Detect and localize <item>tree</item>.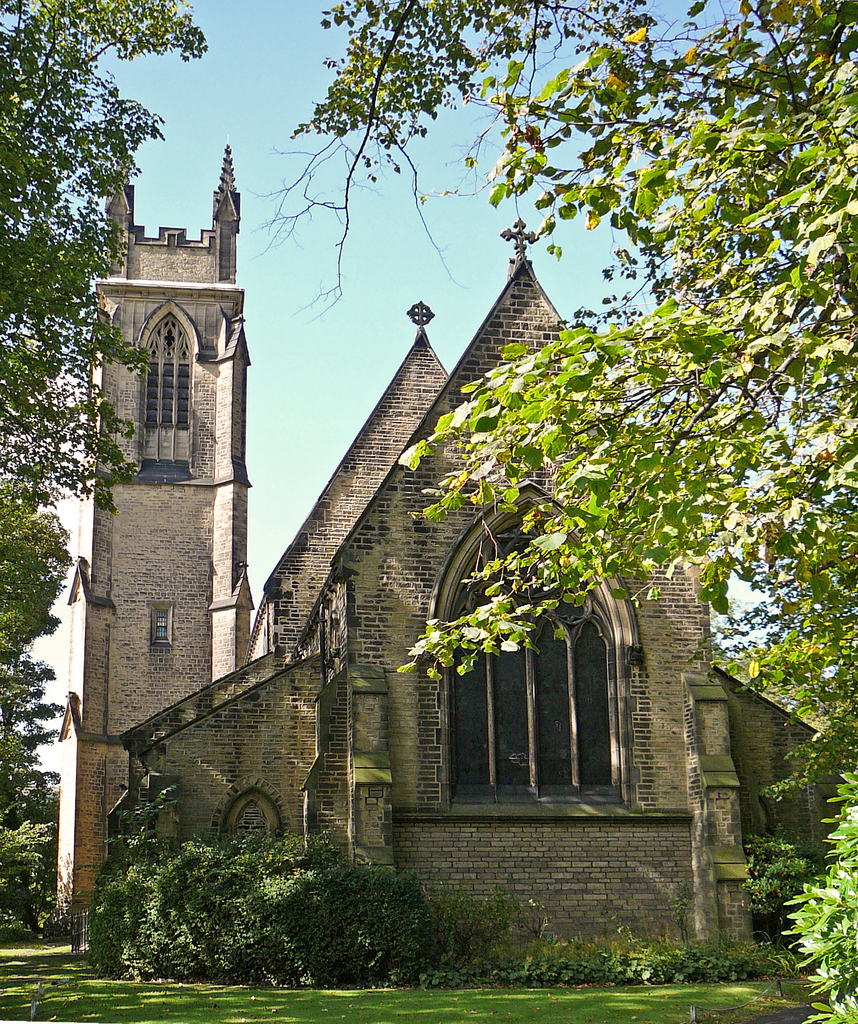
Localized at x1=0, y1=0, x2=235, y2=984.
